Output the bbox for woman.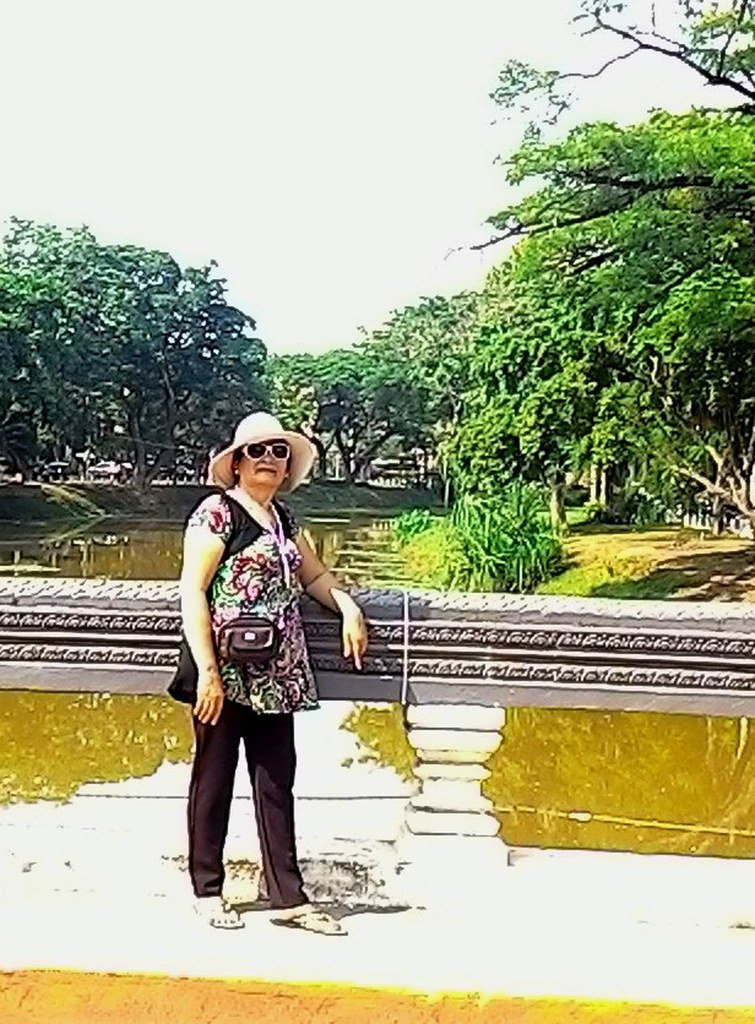
crop(172, 387, 352, 908).
